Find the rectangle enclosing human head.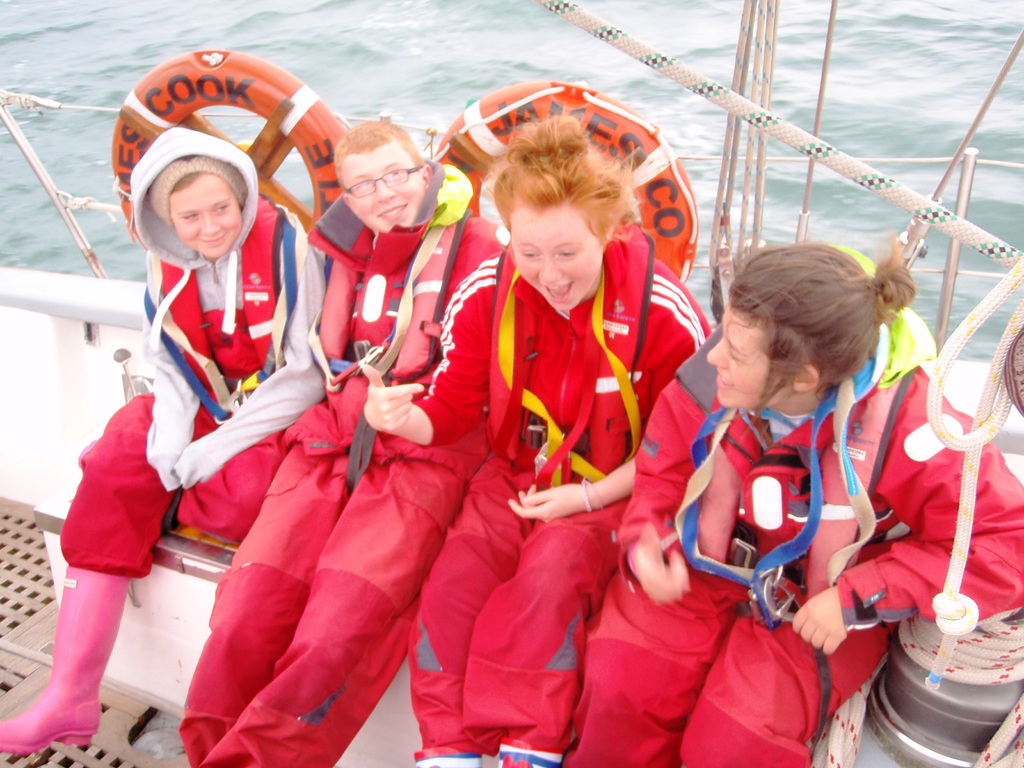
box(340, 119, 429, 236).
